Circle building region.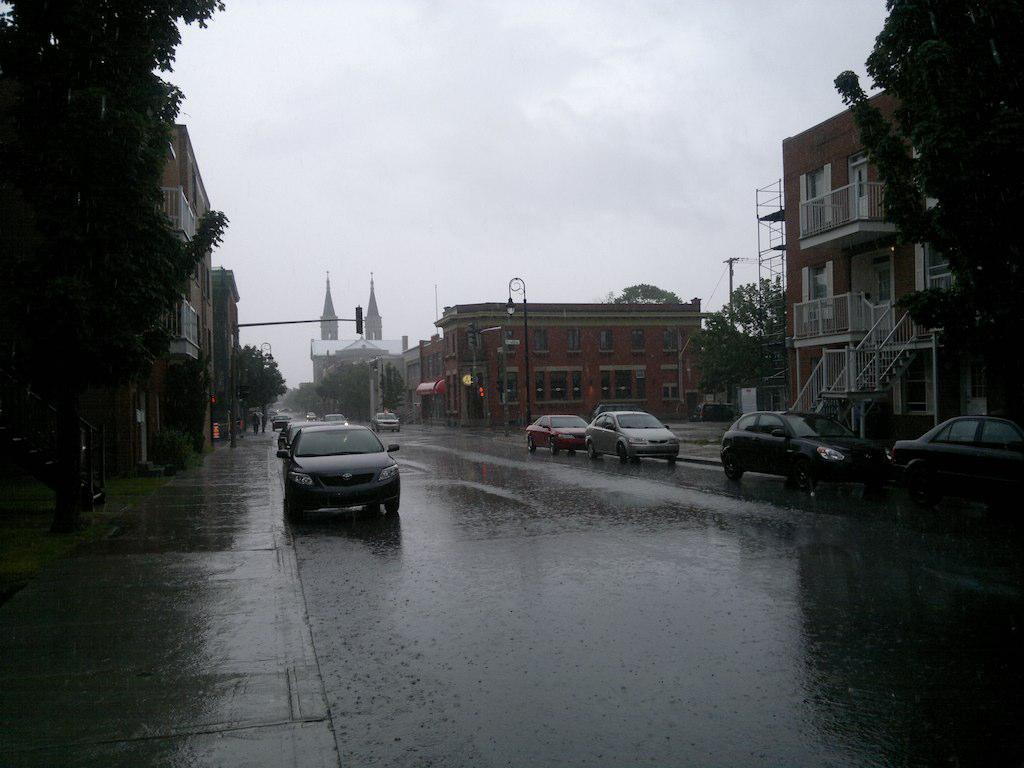
Region: box=[298, 271, 403, 423].
